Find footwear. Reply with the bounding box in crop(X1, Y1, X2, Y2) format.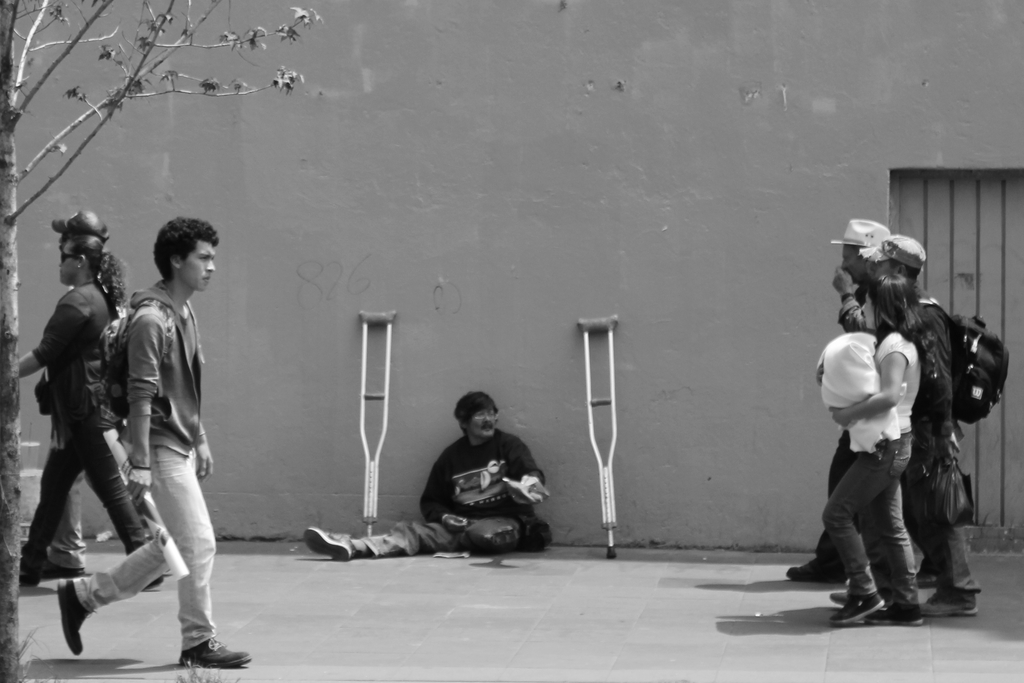
crop(870, 602, 921, 629).
